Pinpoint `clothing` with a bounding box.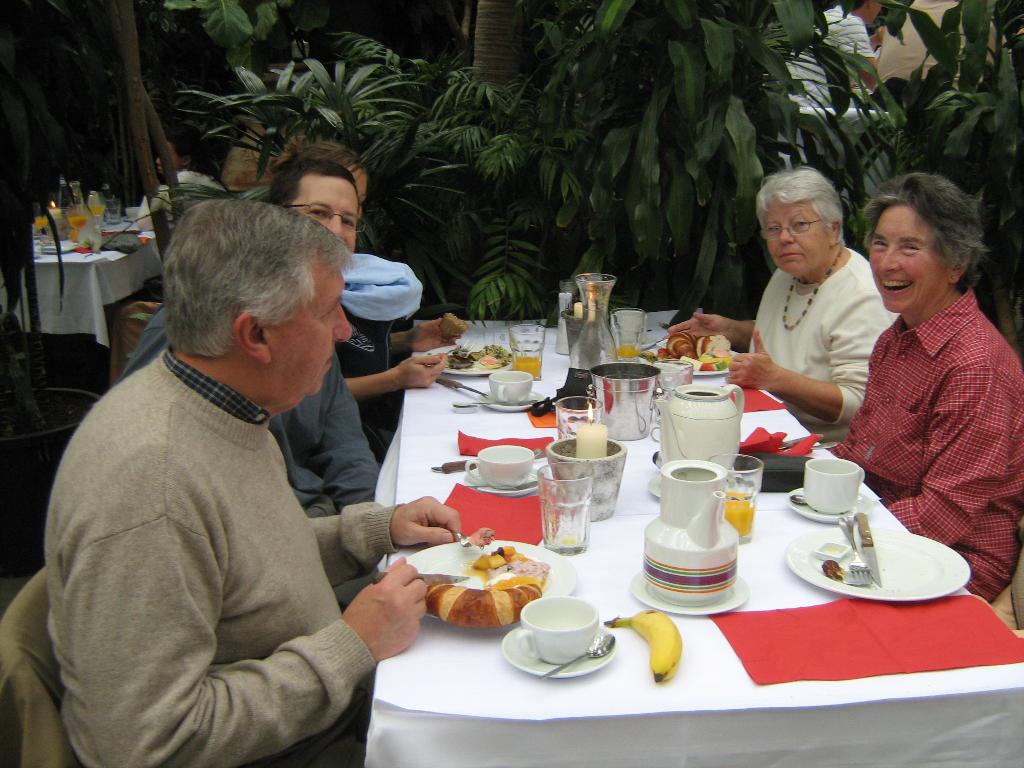
bbox=(117, 304, 381, 602).
